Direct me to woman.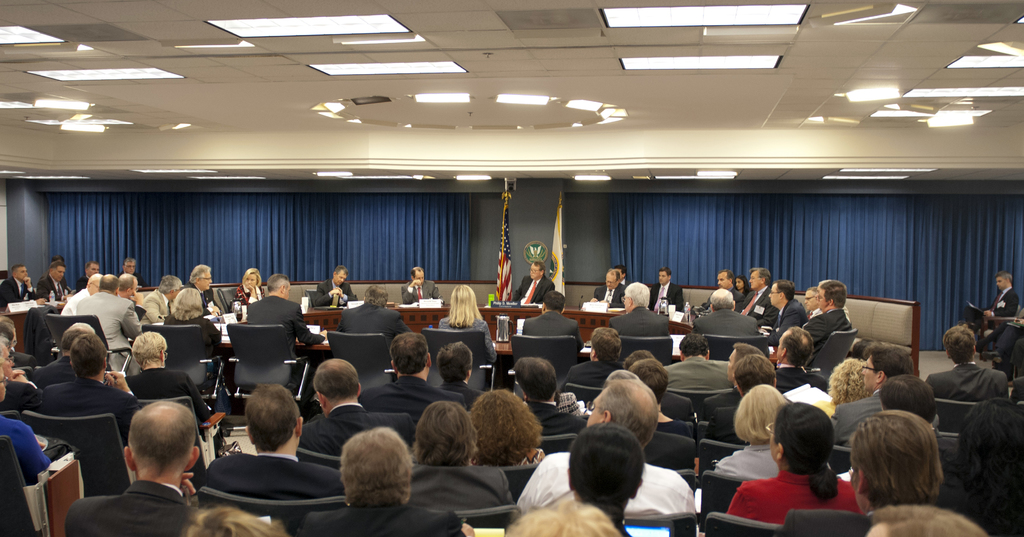
Direction: [744,395,860,528].
